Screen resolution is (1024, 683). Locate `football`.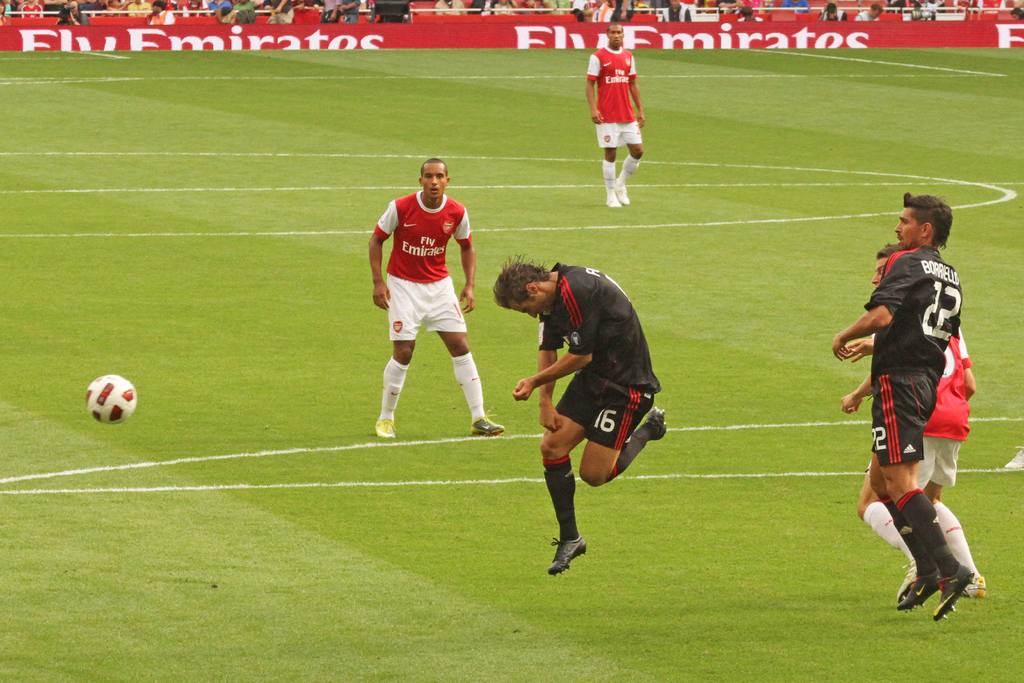
82, 372, 141, 424.
